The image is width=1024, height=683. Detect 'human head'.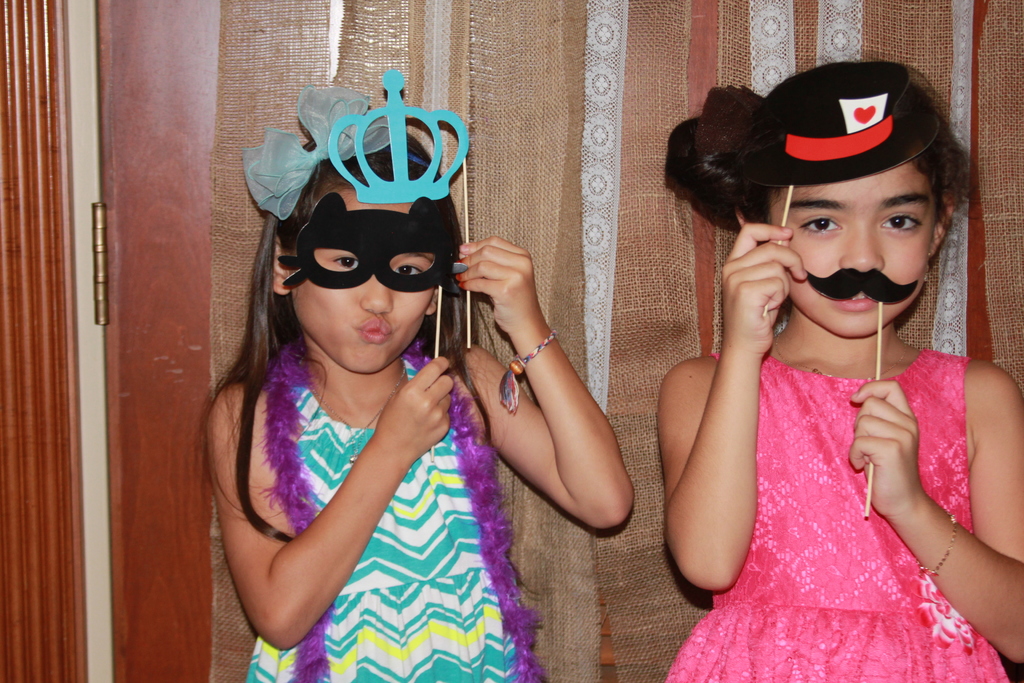
Detection: <bbox>698, 67, 965, 341</bbox>.
